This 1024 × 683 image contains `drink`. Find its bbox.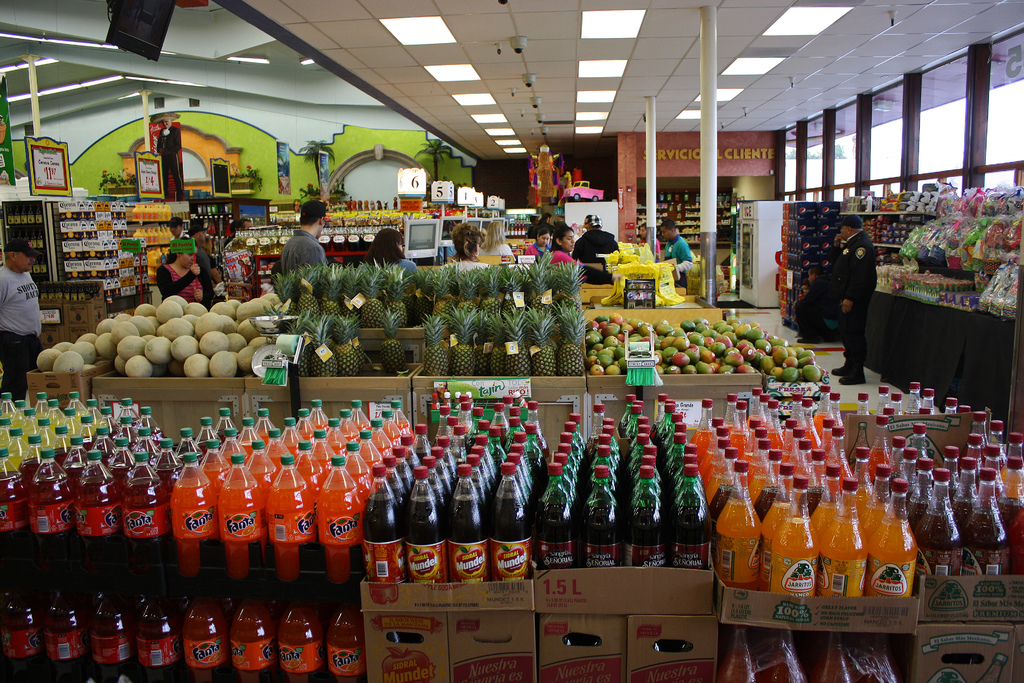
[x1=76, y1=450, x2=121, y2=565].
